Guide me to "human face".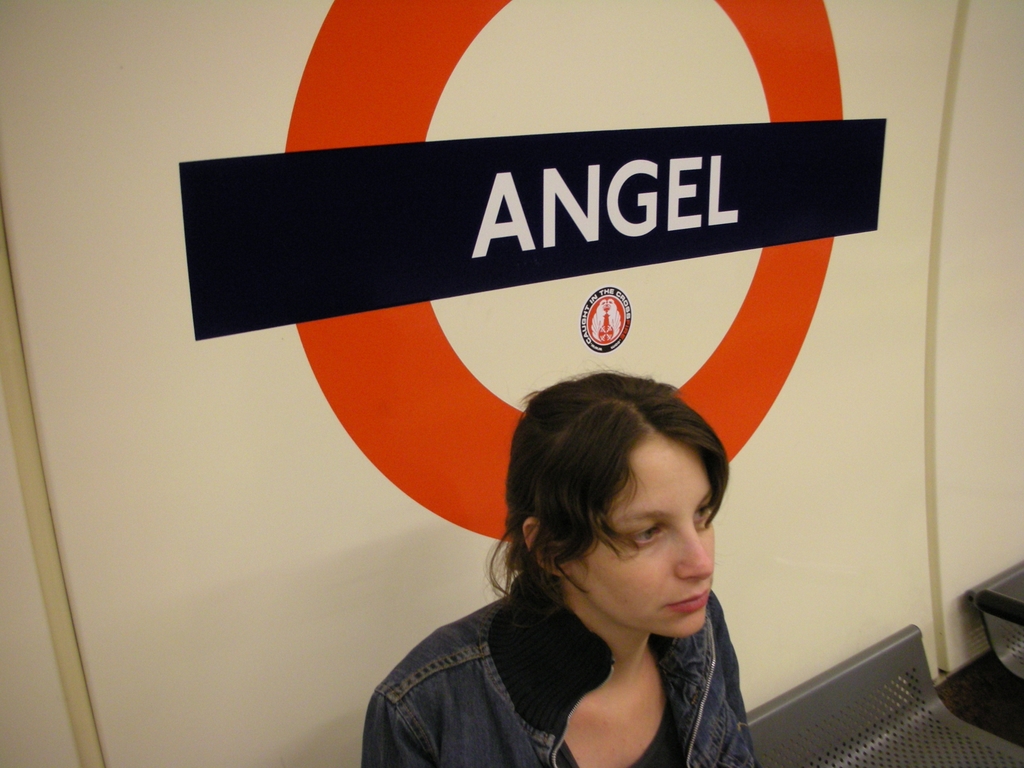
Guidance: 566,428,719,641.
